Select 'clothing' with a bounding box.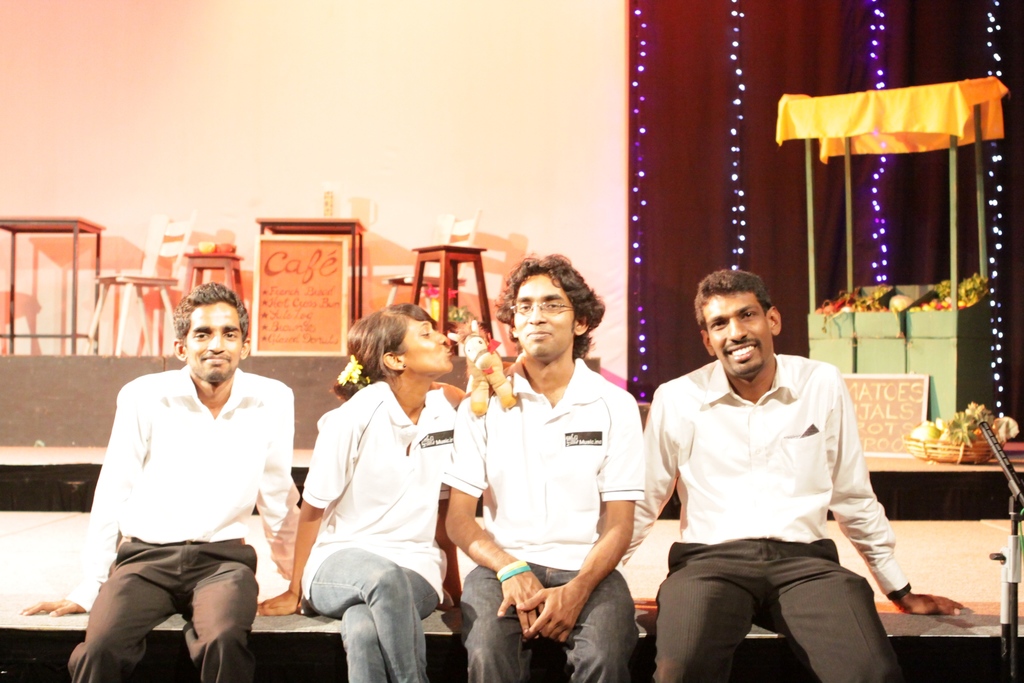
(61,364,300,682).
